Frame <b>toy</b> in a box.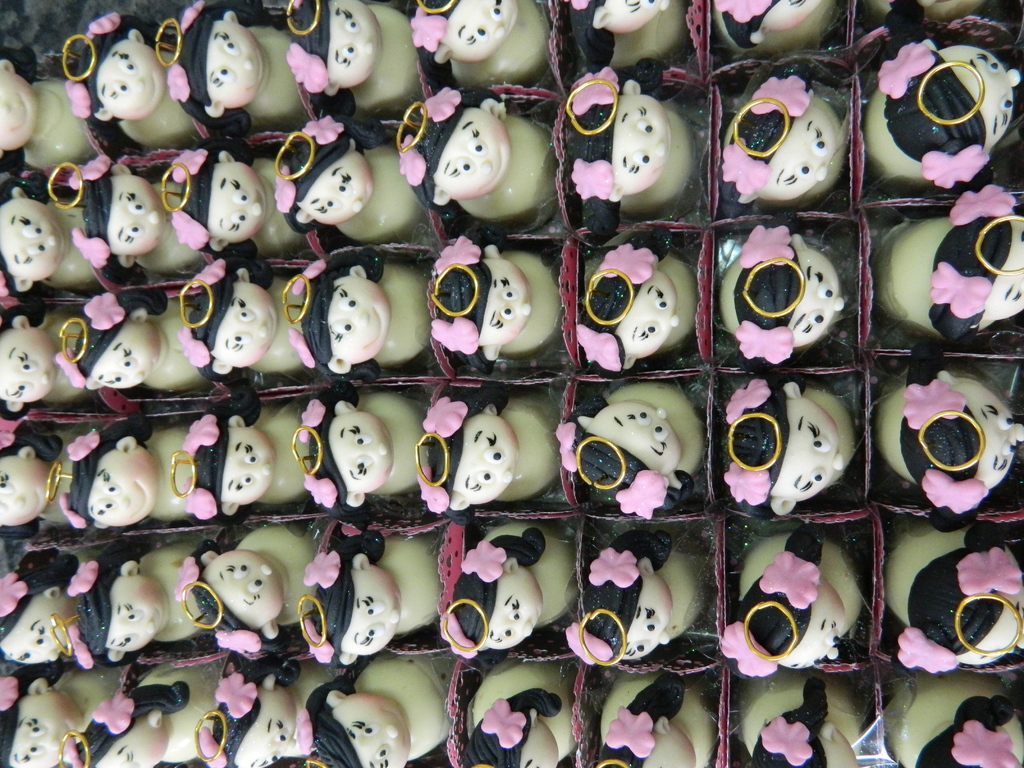
left=565, top=527, right=718, bottom=668.
